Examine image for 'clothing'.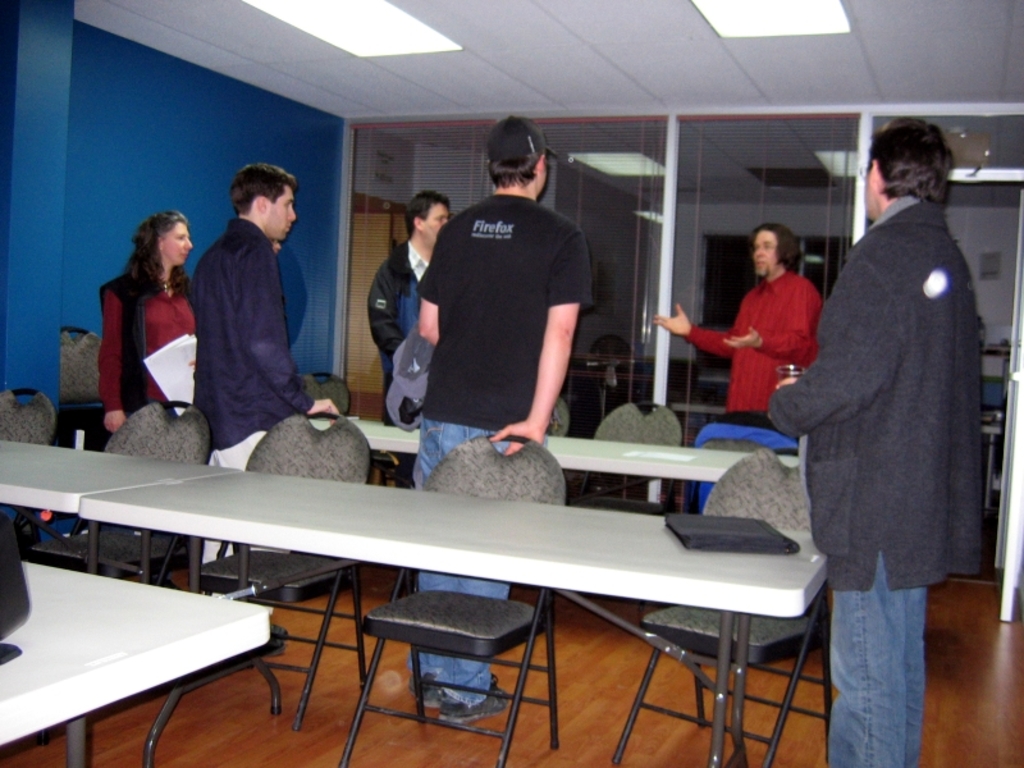
Examination result: {"x1": 96, "y1": 264, "x2": 204, "y2": 434}.
